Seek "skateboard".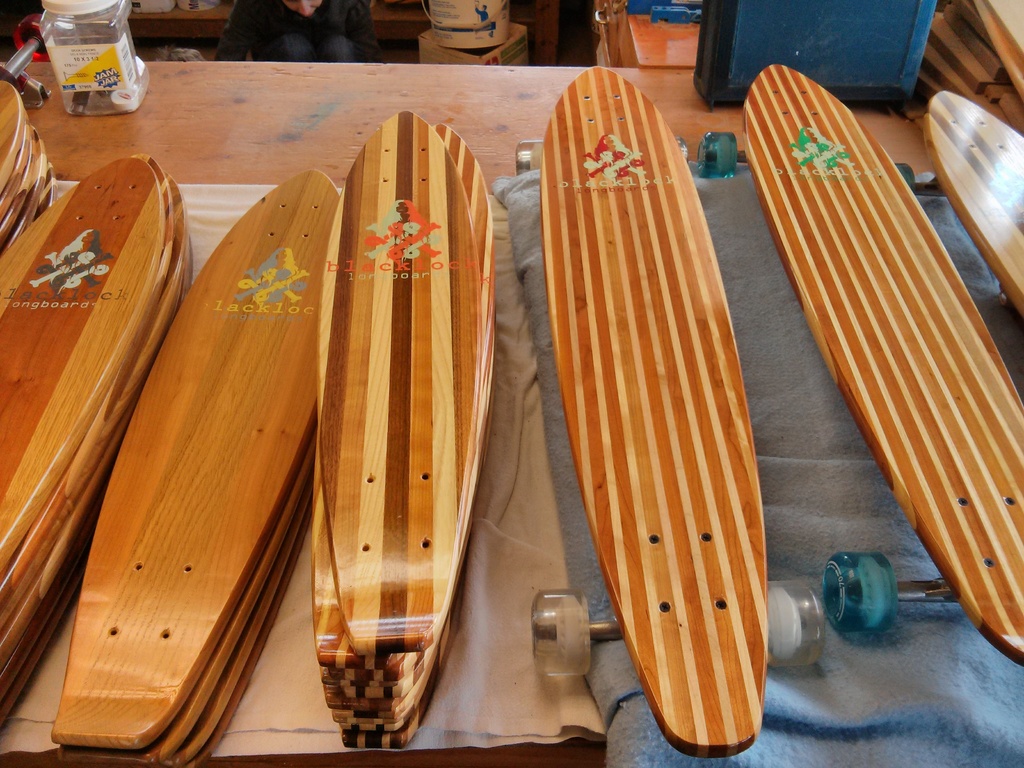
bbox=[694, 63, 1023, 655].
